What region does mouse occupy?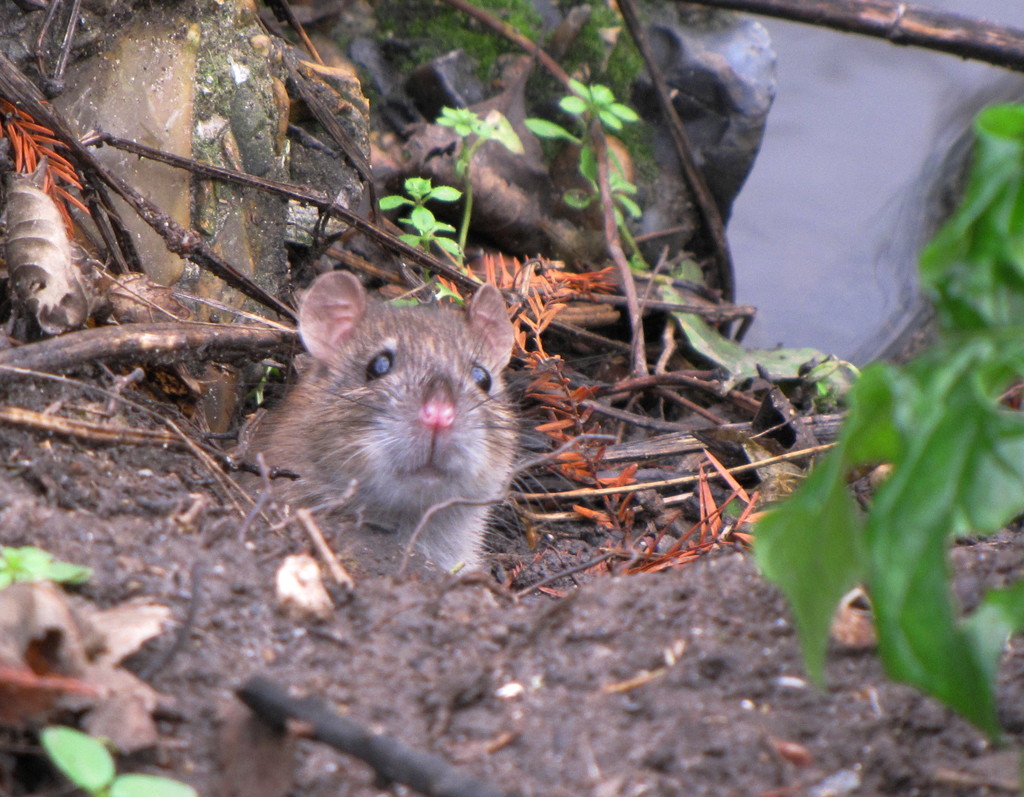
bbox(231, 270, 543, 577).
